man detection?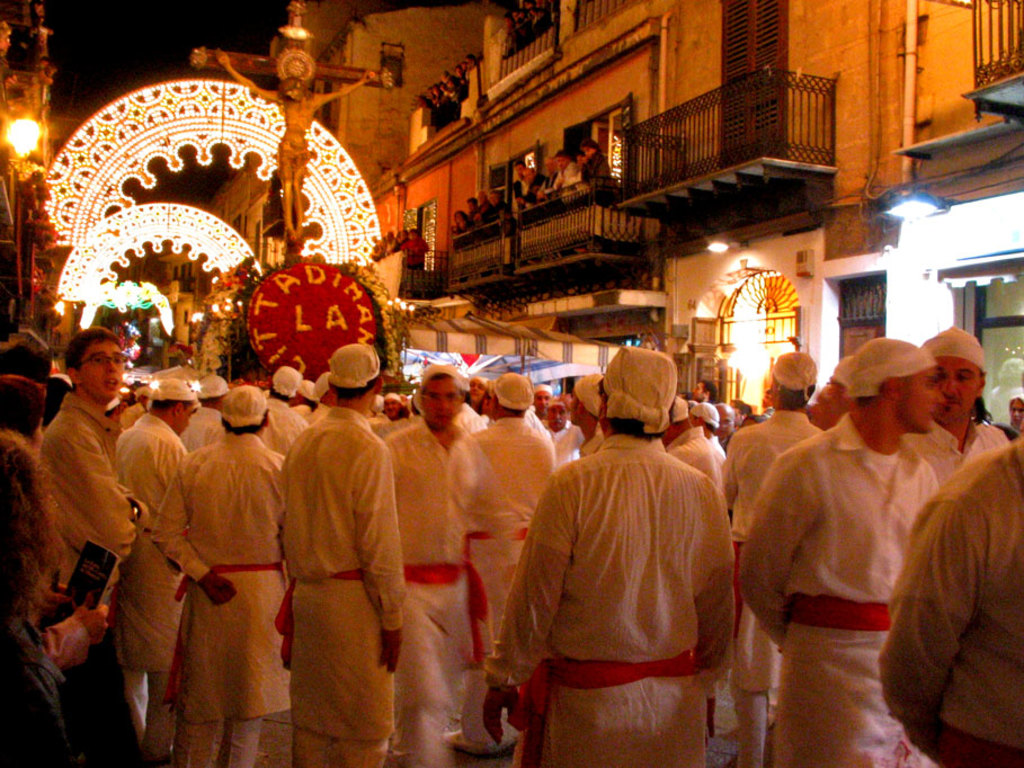
(x1=279, y1=338, x2=411, y2=767)
